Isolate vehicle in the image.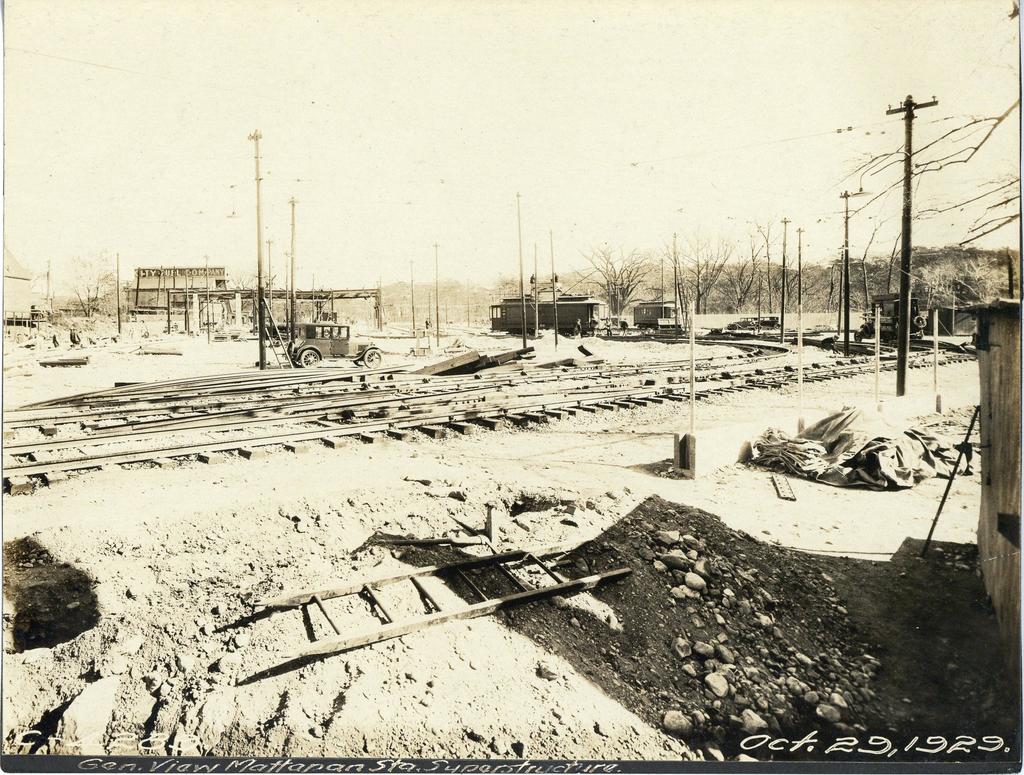
Isolated region: l=860, t=298, r=931, b=350.
